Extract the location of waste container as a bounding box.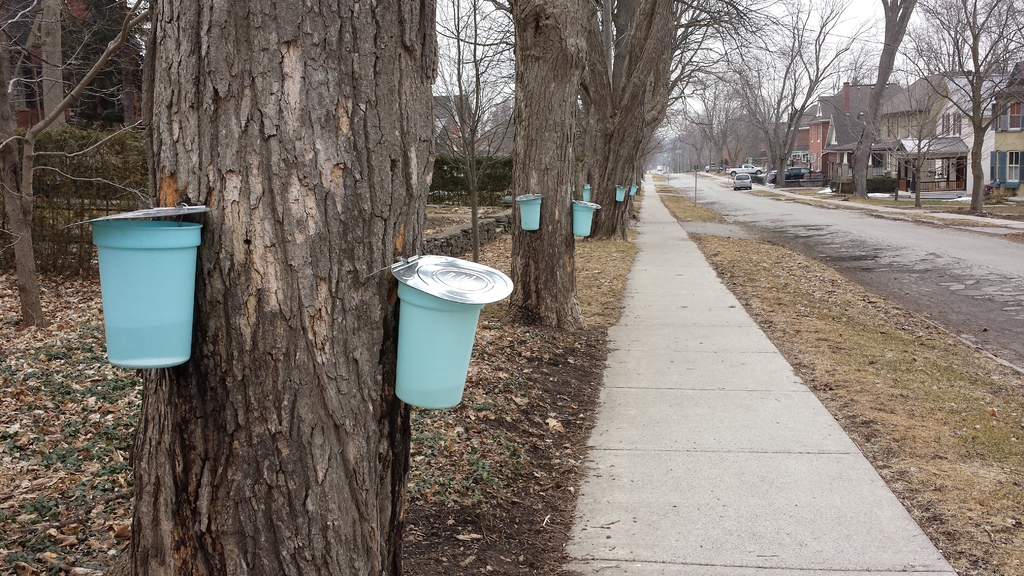
box(513, 189, 554, 234).
